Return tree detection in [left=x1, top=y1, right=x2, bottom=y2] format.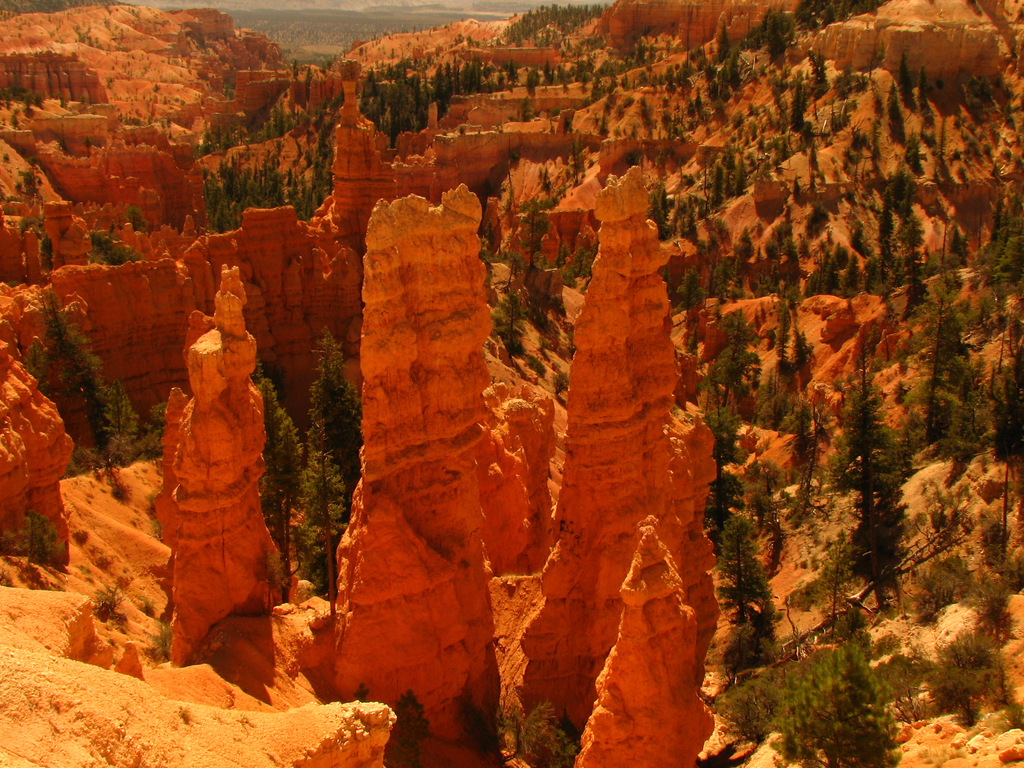
[left=298, top=451, right=344, bottom=603].
